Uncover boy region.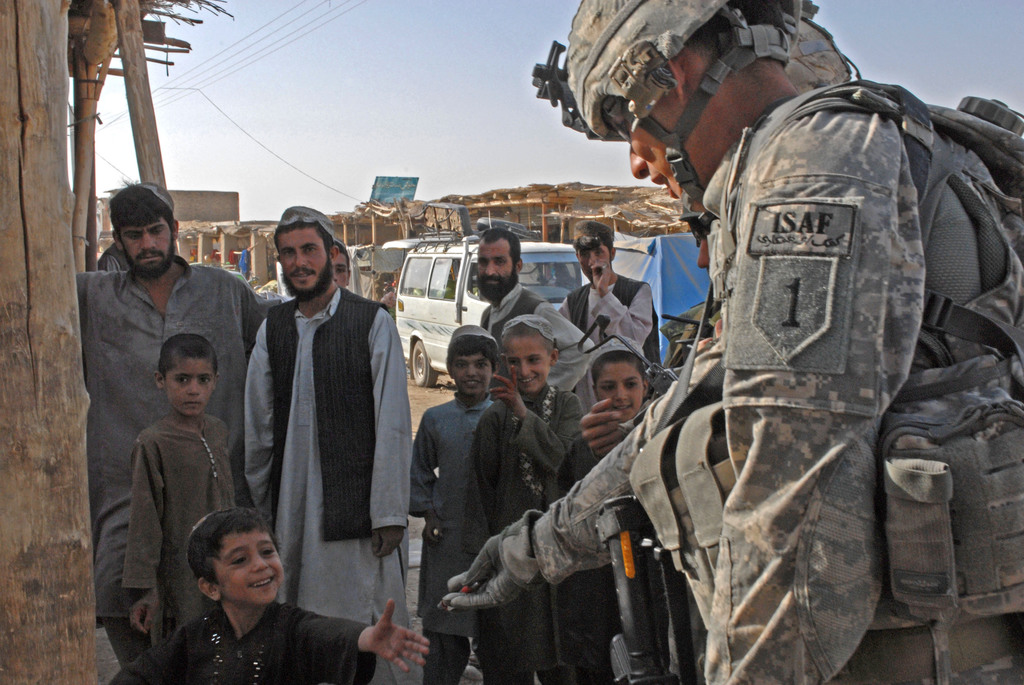
Uncovered: x1=109, y1=508, x2=430, y2=684.
